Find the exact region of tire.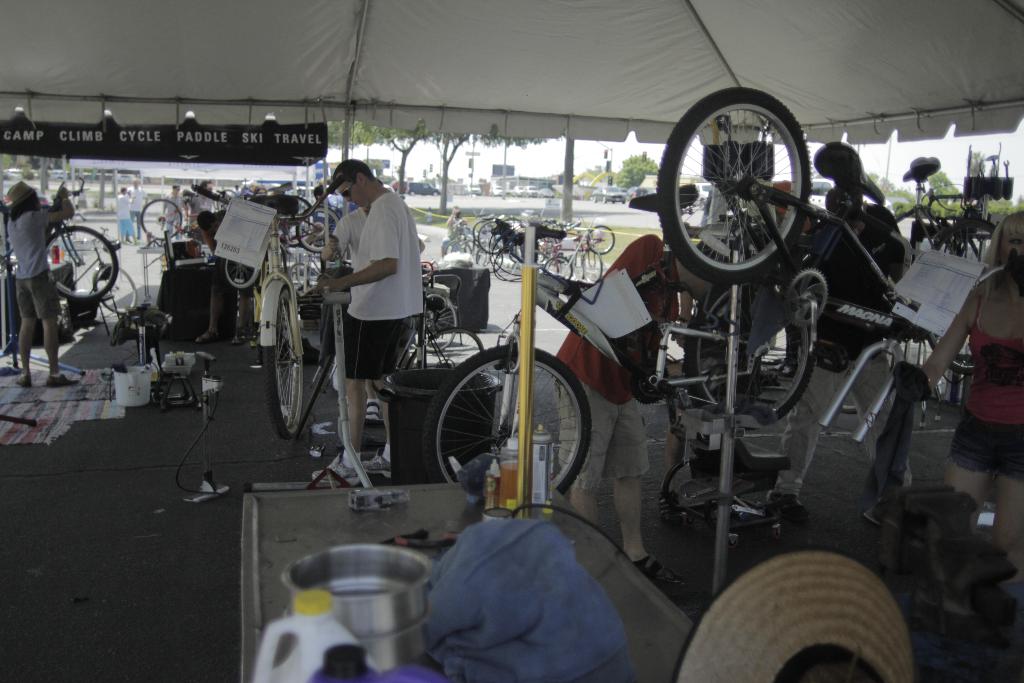
Exact region: pyautogui.locateOnScreen(584, 249, 601, 284).
